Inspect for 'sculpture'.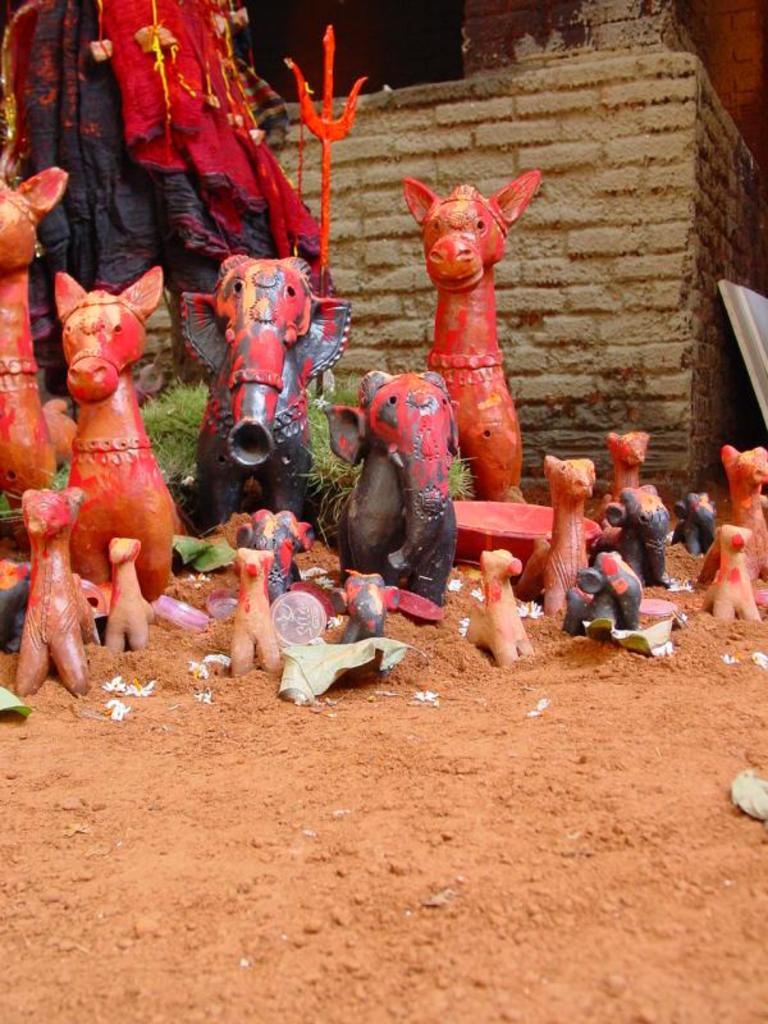
Inspection: select_region(562, 557, 648, 645).
